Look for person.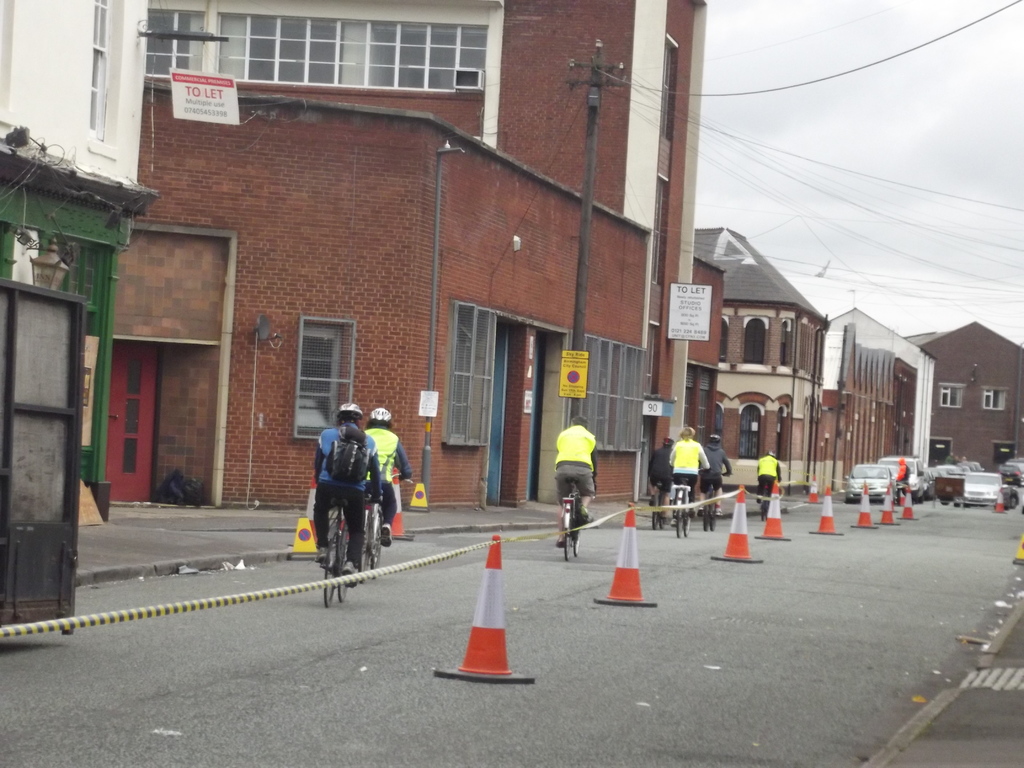
Found: x1=646, y1=431, x2=674, y2=509.
